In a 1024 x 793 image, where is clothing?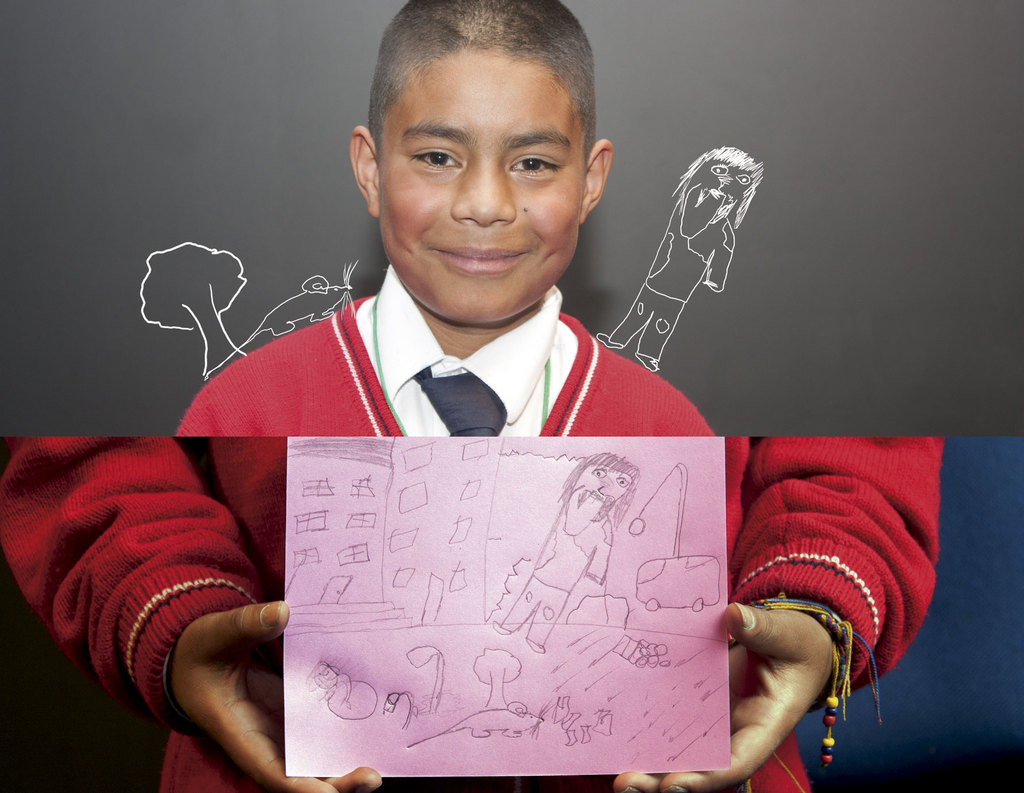
detection(175, 275, 722, 441).
